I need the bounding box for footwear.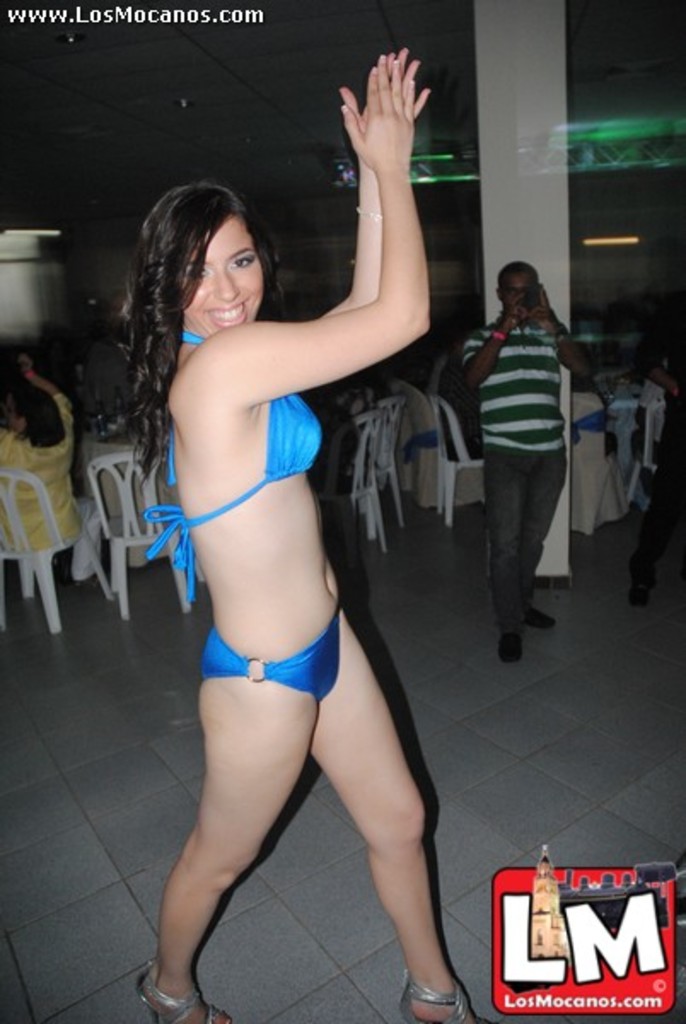
Here it is: x1=524 y1=606 x2=553 y2=631.
